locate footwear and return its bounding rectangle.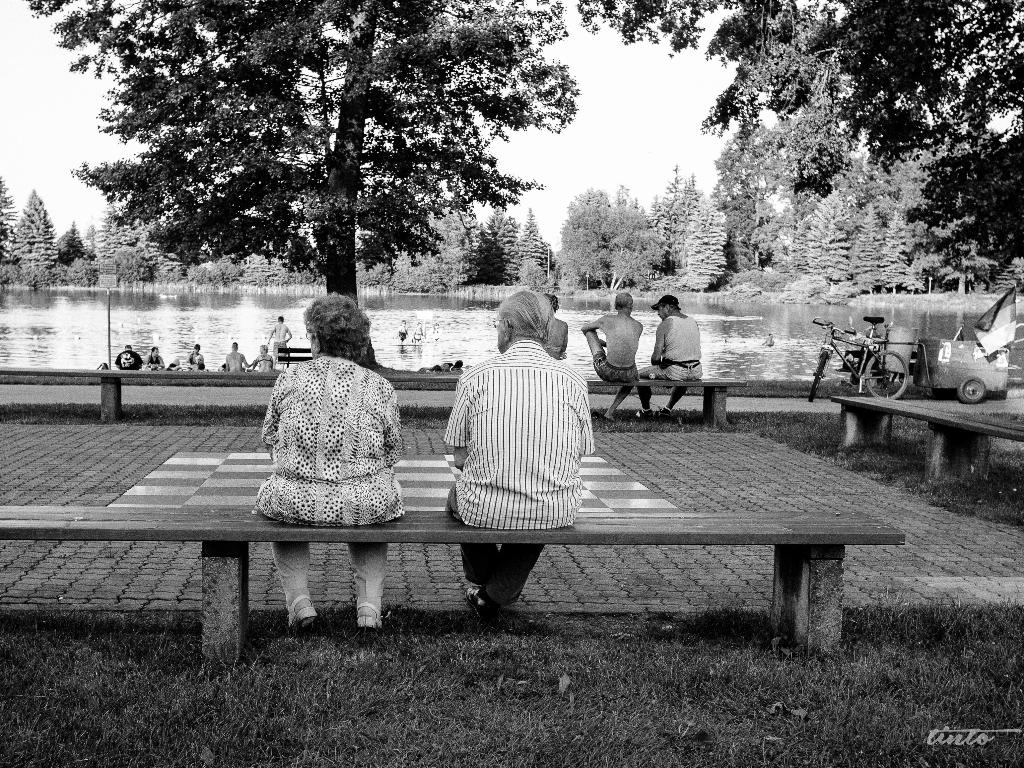
(left=637, top=405, right=657, bottom=422).
